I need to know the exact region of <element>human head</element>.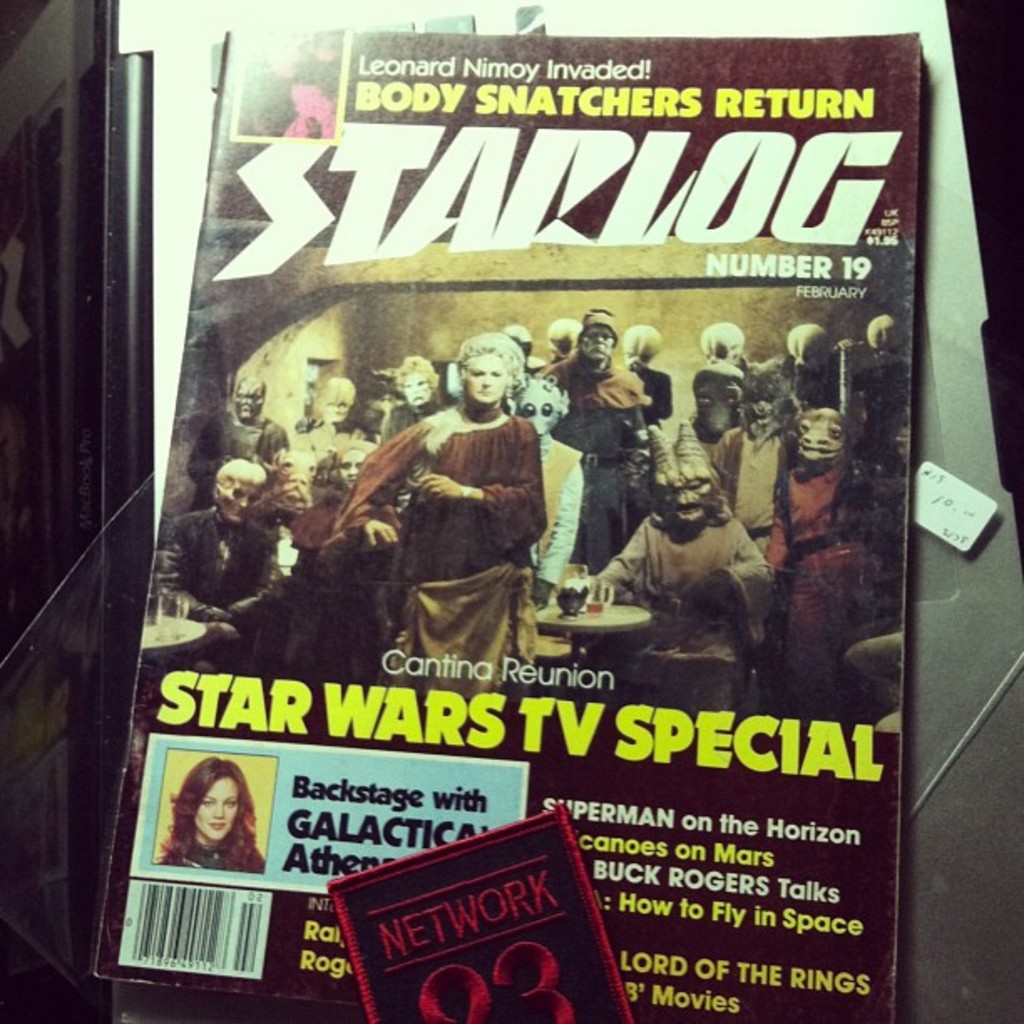
Region: region(698, 320, 745, 363).
